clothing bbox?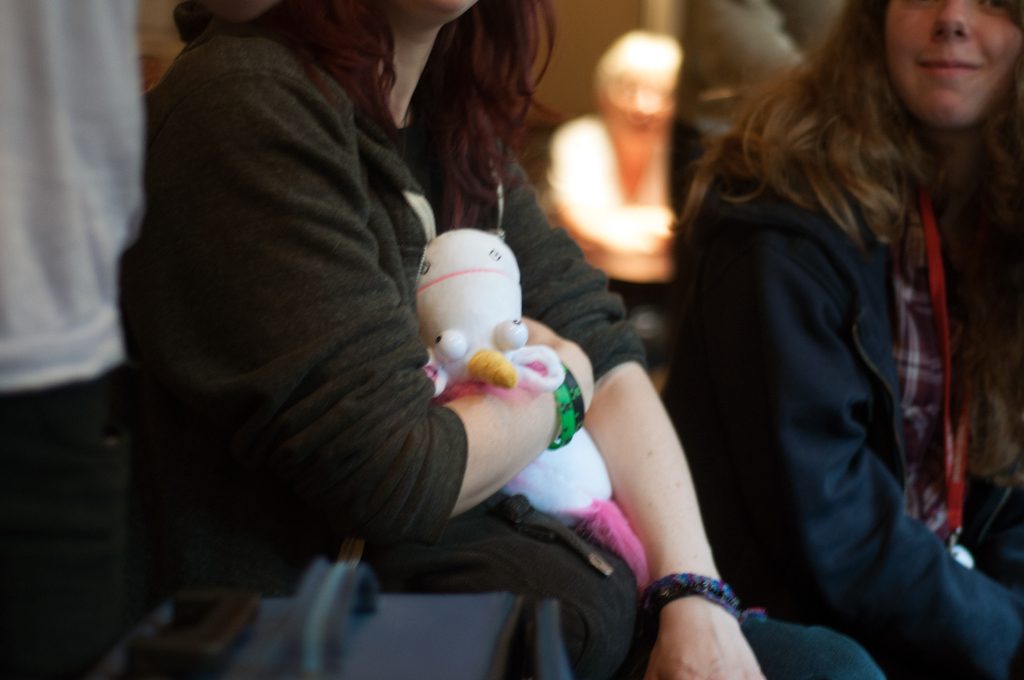
(left=0, top=0, right=141, bottom=679)
